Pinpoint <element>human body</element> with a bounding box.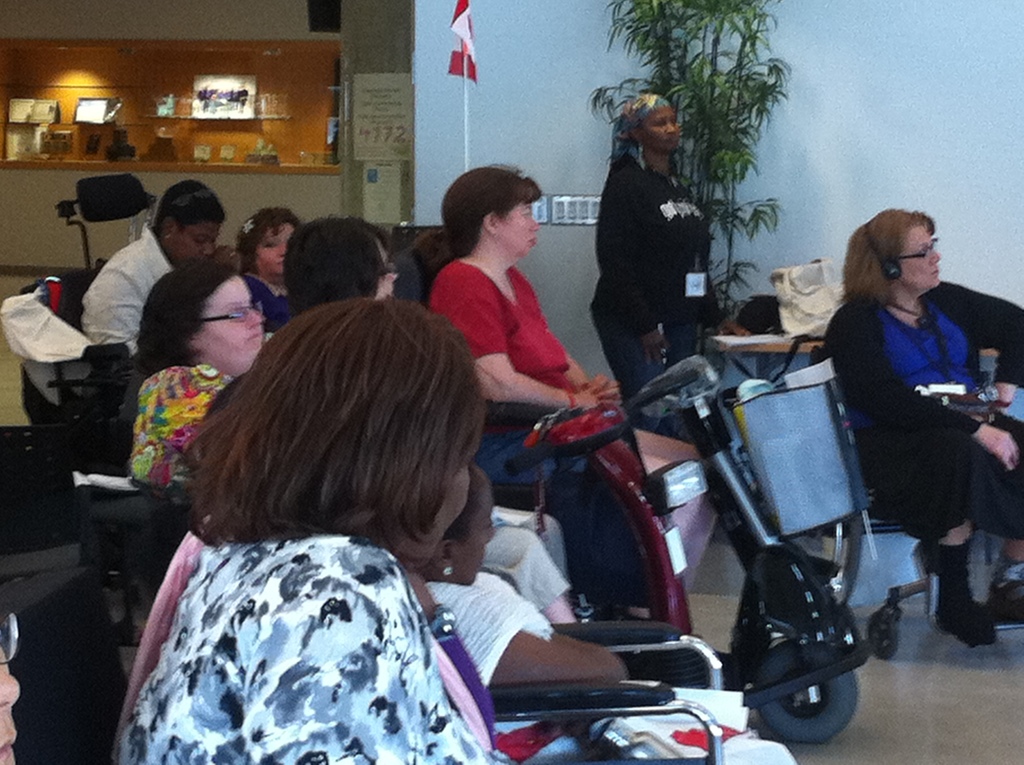
<region>426, 255, 659, 627</region>.
